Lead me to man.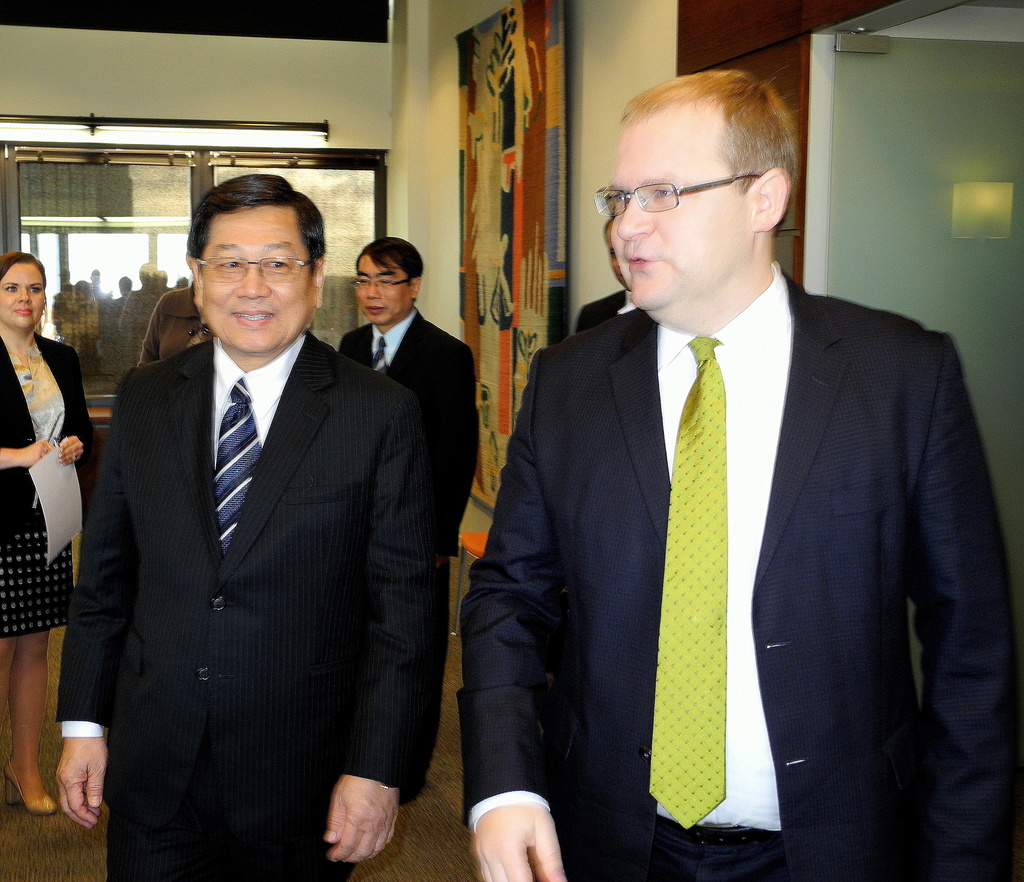
Lead to box=[63, 166, 456, 872].
